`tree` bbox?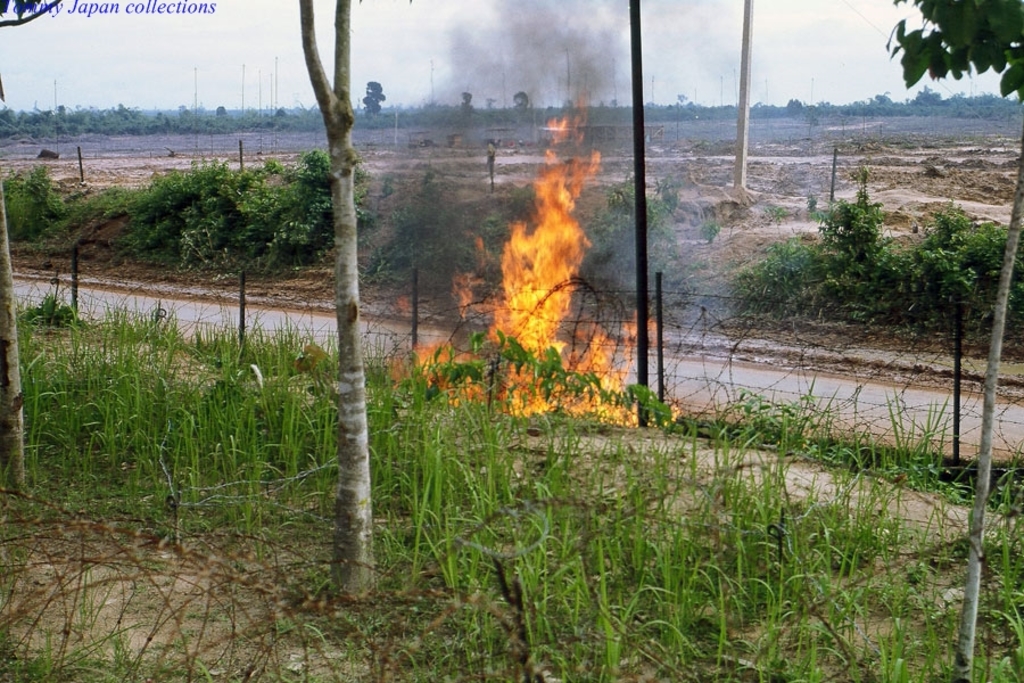
bbox=[906, 84, 947, 108]
